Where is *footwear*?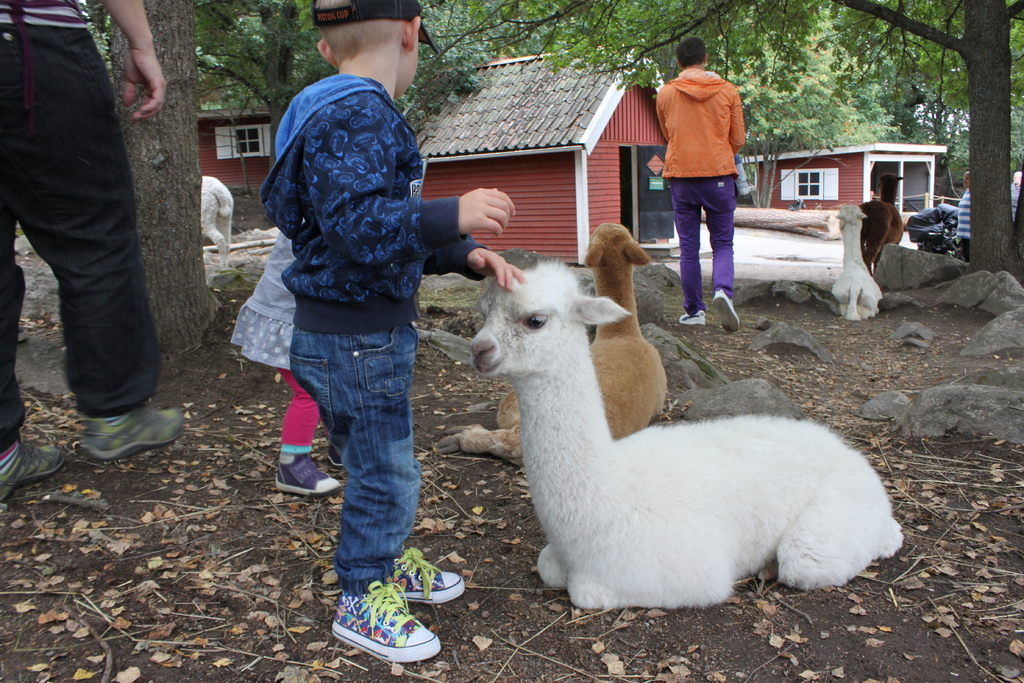
x1=712 y1=288 x2=741 y2=332.
